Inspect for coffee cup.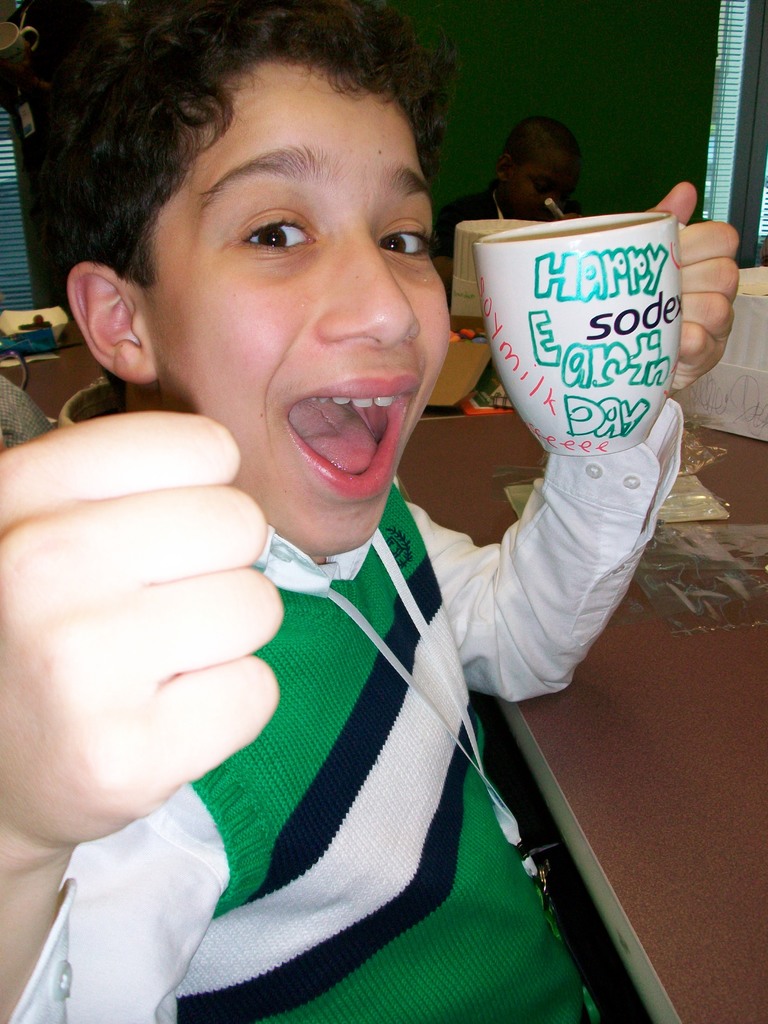
Inspection: bbox(471, 216, 688, 459).
